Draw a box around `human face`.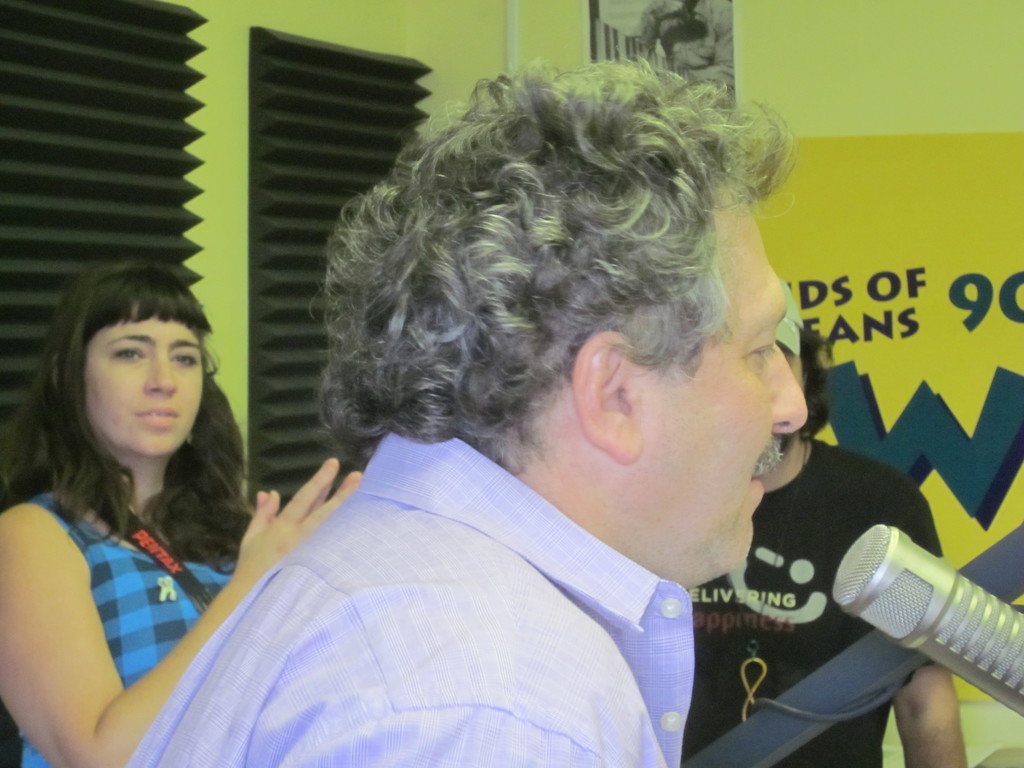
{"left": 84, "top": 319, "right": 204, "bottom": 455}.
